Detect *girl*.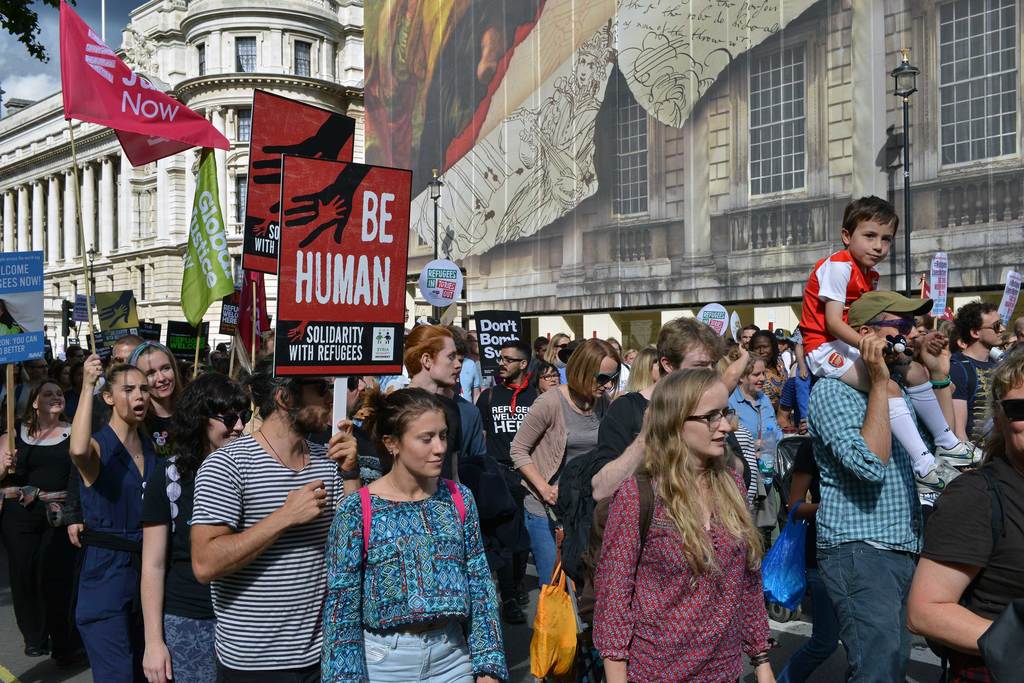
Detected at rect(317, 389, 502, 682).
